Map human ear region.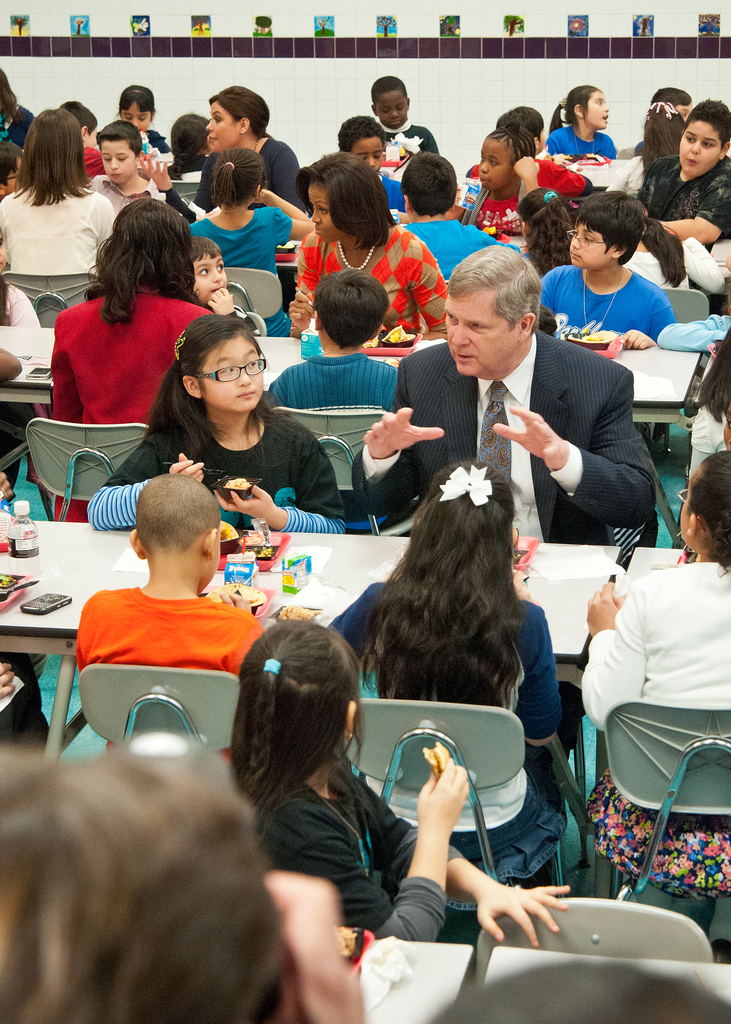
Mapped to (203,524,220,557).
